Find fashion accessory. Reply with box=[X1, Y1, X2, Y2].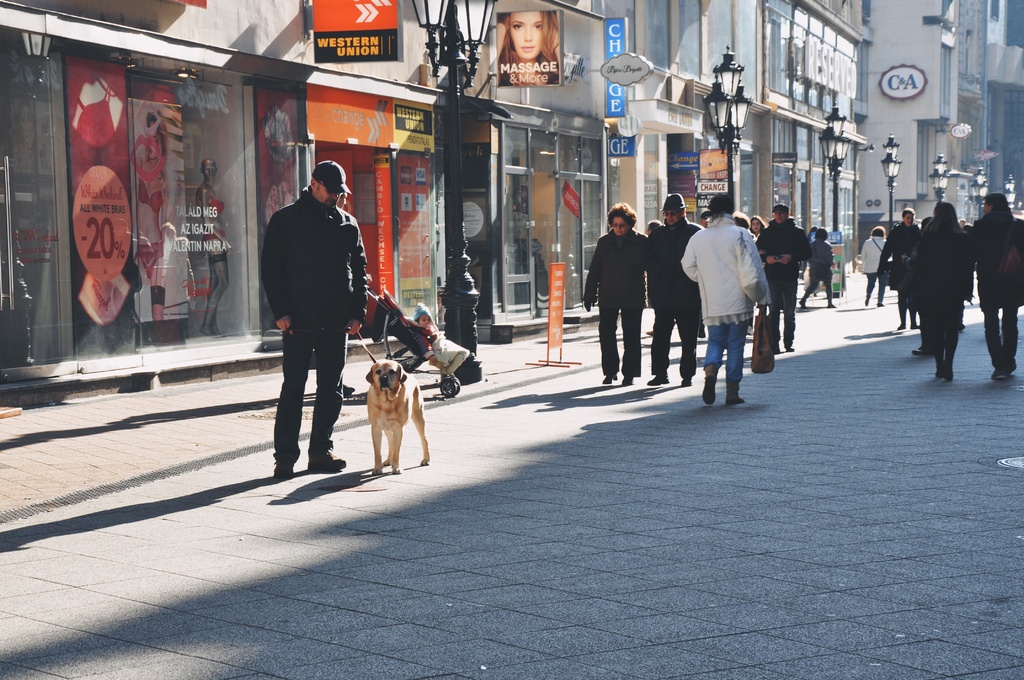
box=[621, 375, 634, 387].
